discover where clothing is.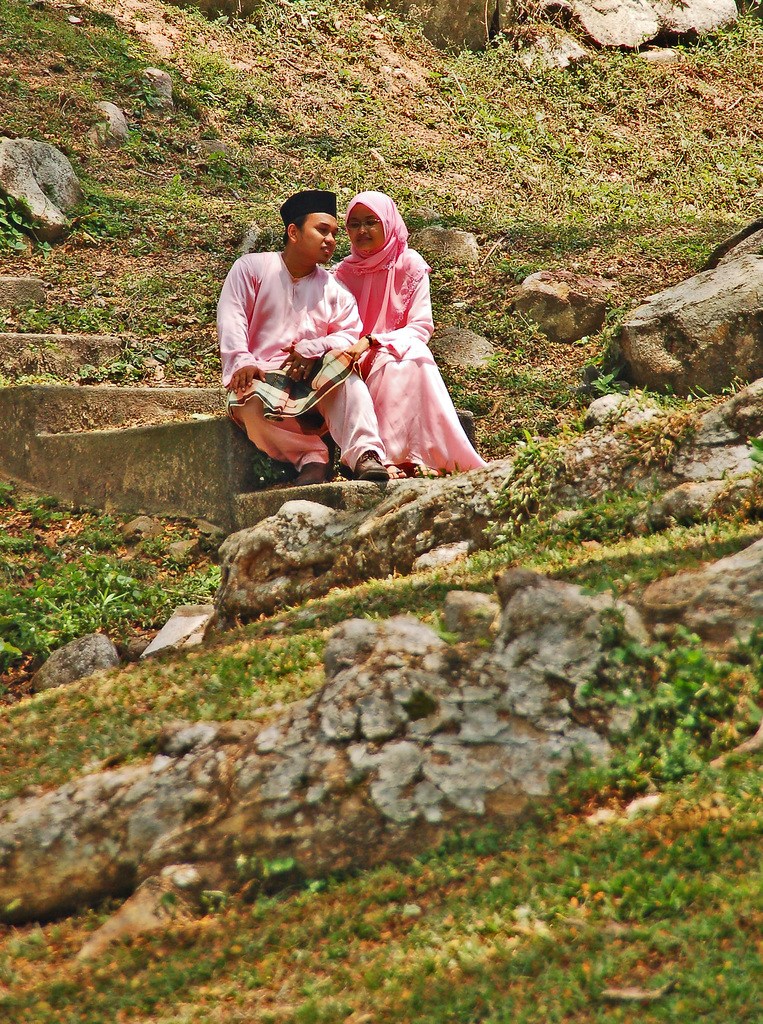
Discovered at (left=323, top=189, right=487, bottom=478).
